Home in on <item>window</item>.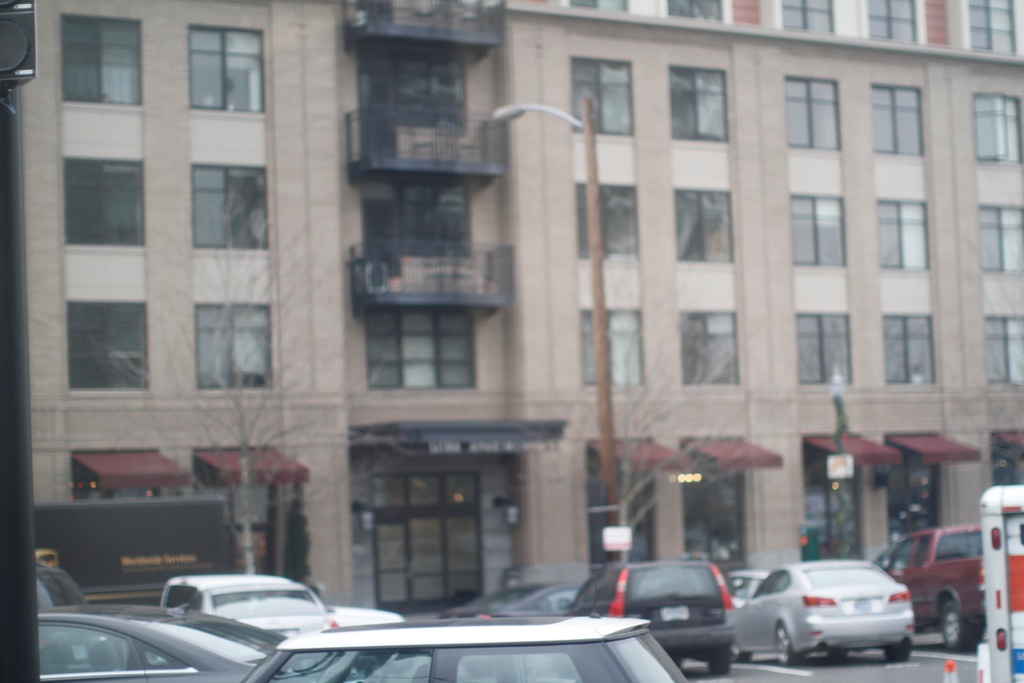
Homed in at <region>662, 65, 731, 143</region>.
